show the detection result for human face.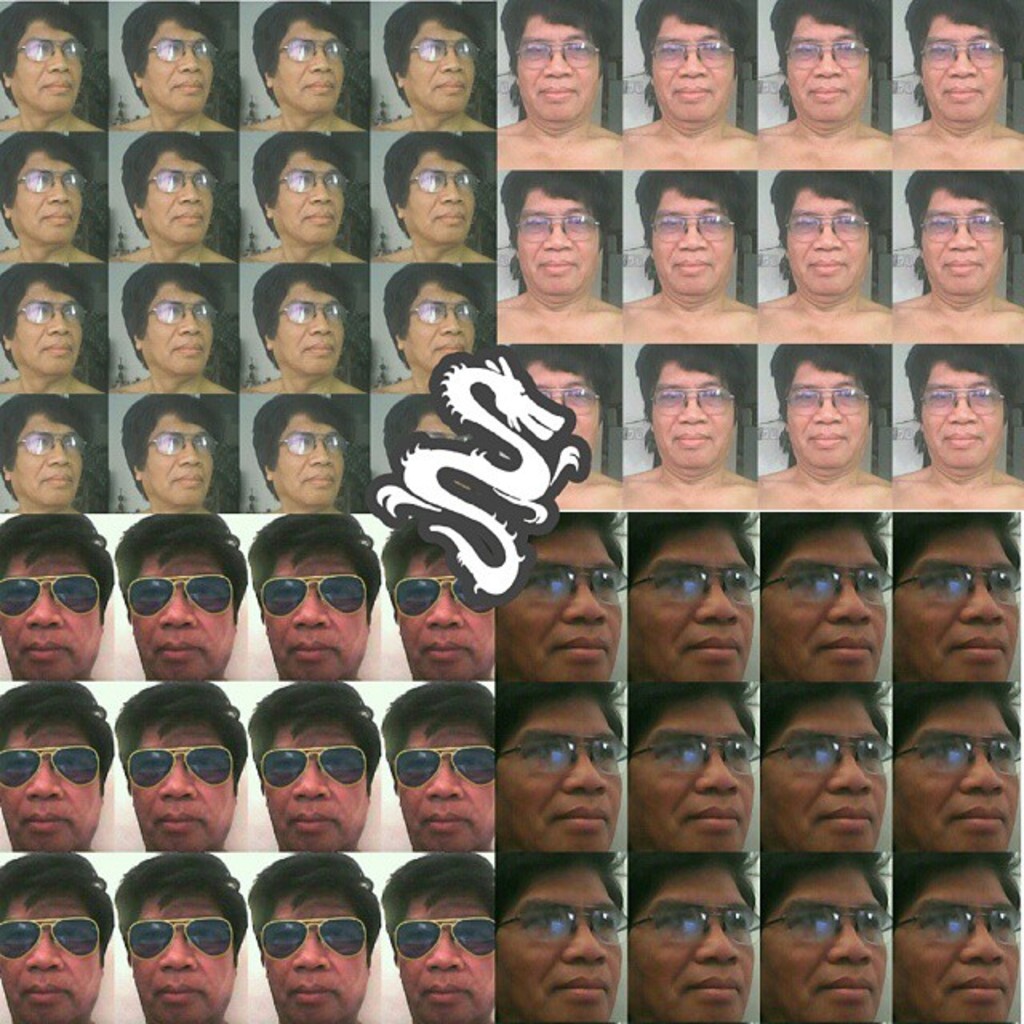
{"x1": 526, "y1": 360, "x2": 600, "y2": 453}.
